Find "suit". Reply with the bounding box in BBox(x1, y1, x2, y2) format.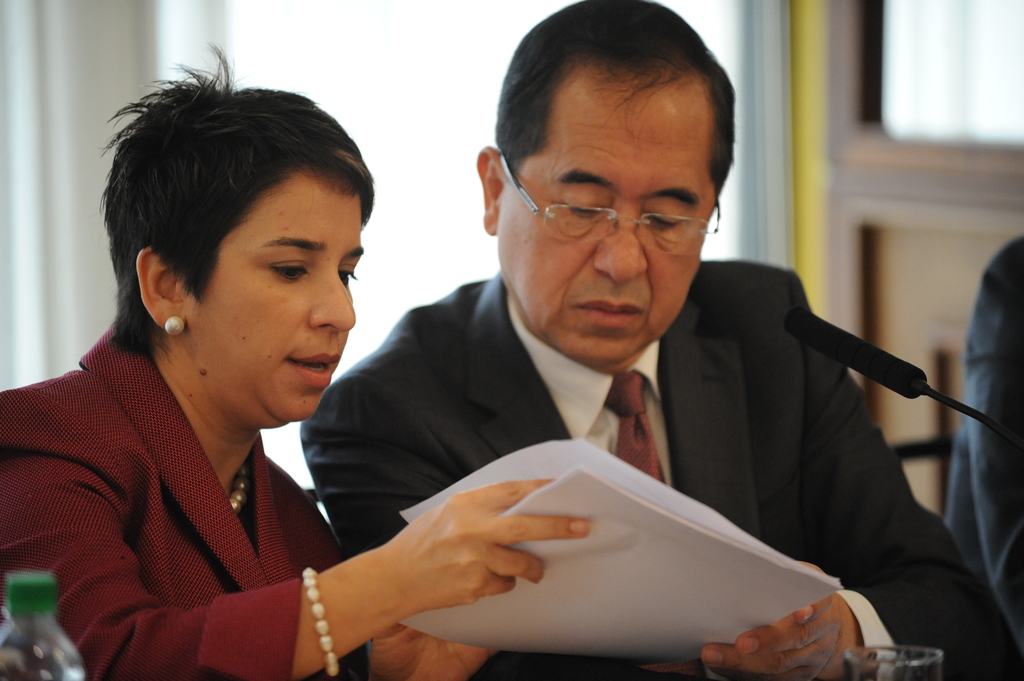
BBox(6, 233, 447, 660).
